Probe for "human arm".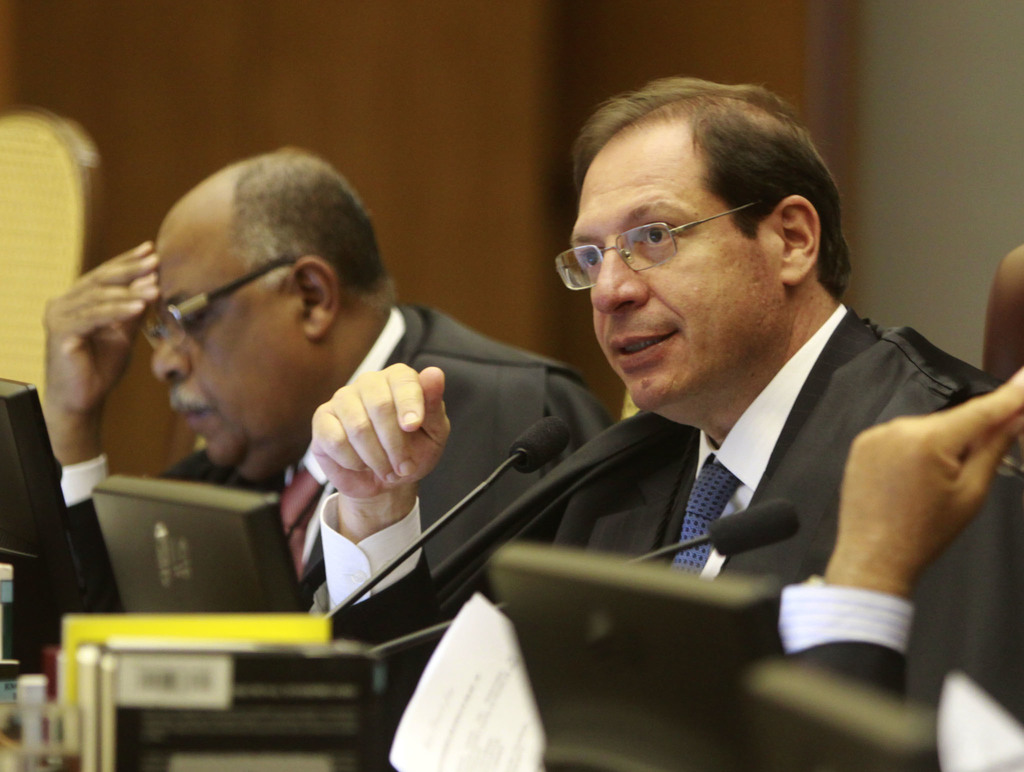
Probe result: <bbox>320, 367, 446, 768</bbox>.
